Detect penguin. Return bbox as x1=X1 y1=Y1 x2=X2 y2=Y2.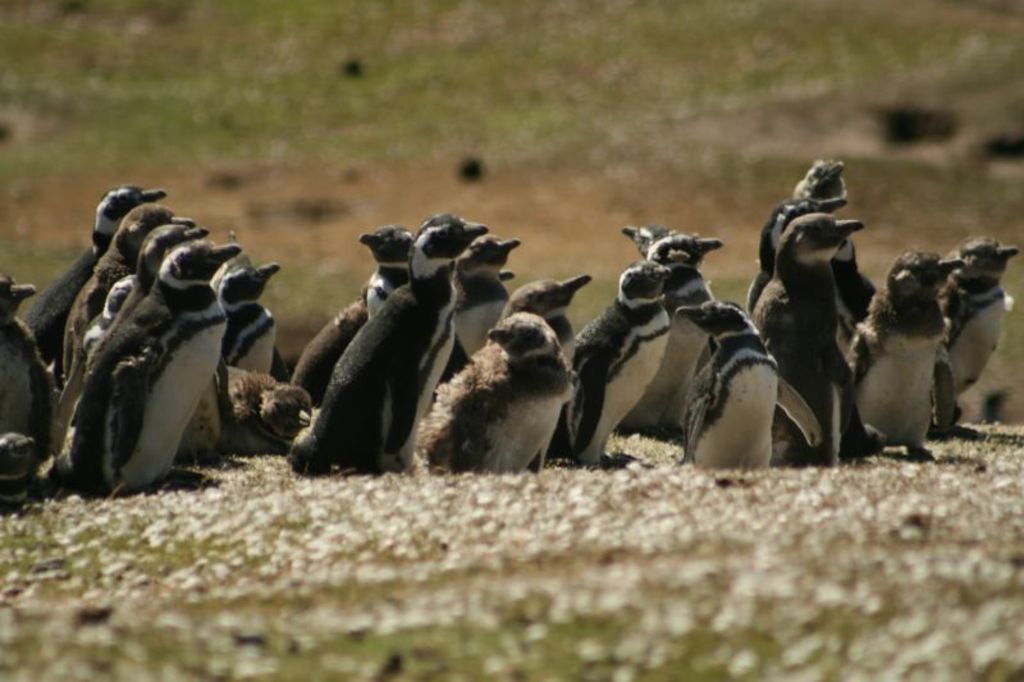
x1=545 y1=262 x2=685 y2=470.
